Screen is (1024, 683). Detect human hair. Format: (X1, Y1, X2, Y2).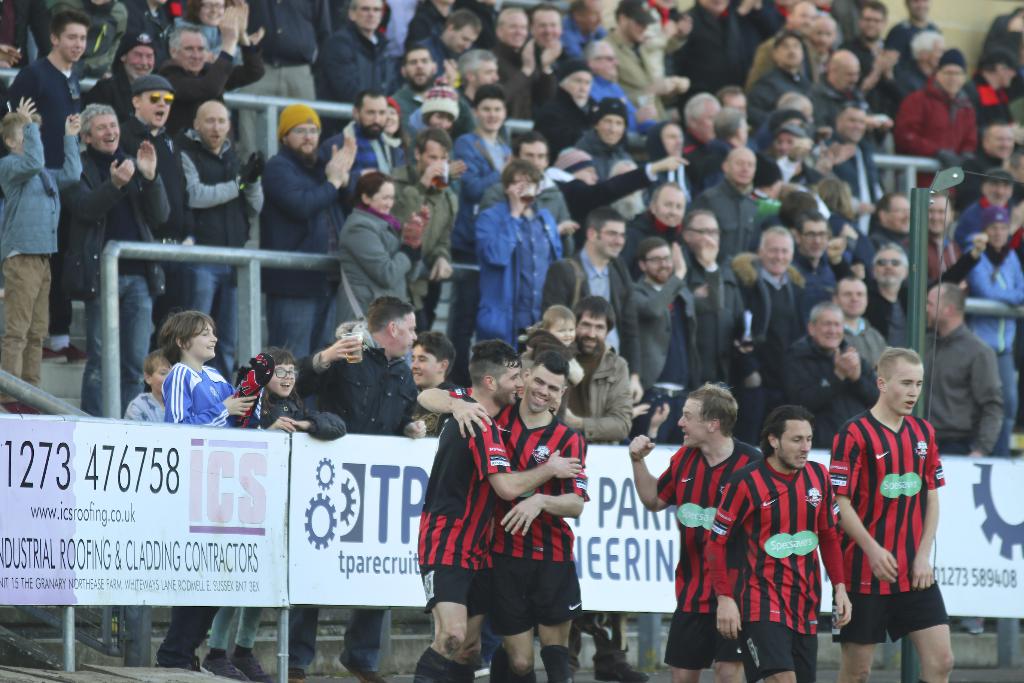
(757, 404, 817, 462).
